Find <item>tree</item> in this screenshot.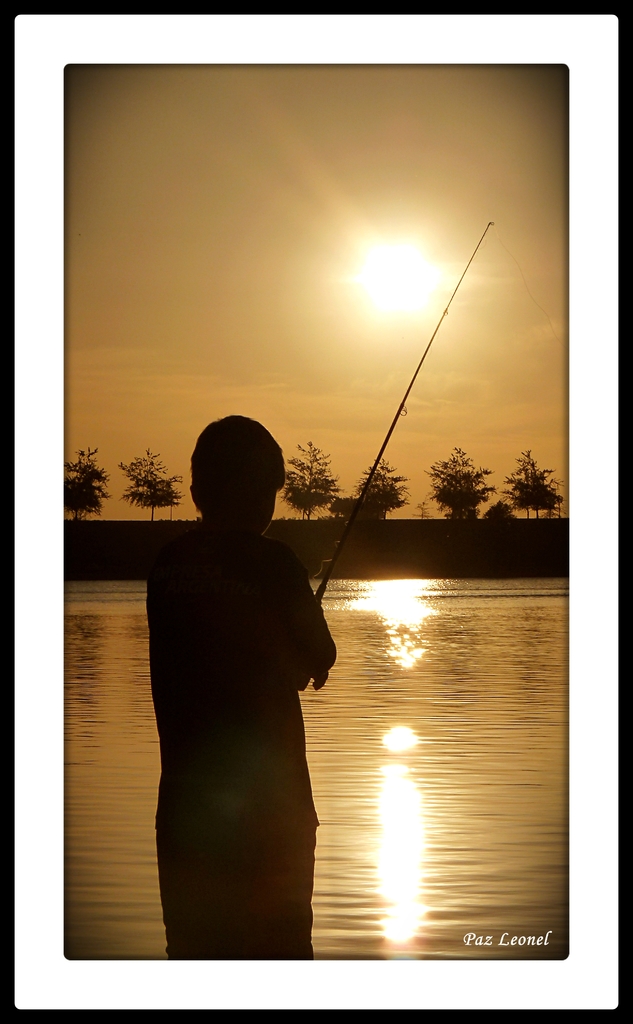
The bounding box for <item>tree</item> is x1=274 y1=436 x2=342 y2=519.
